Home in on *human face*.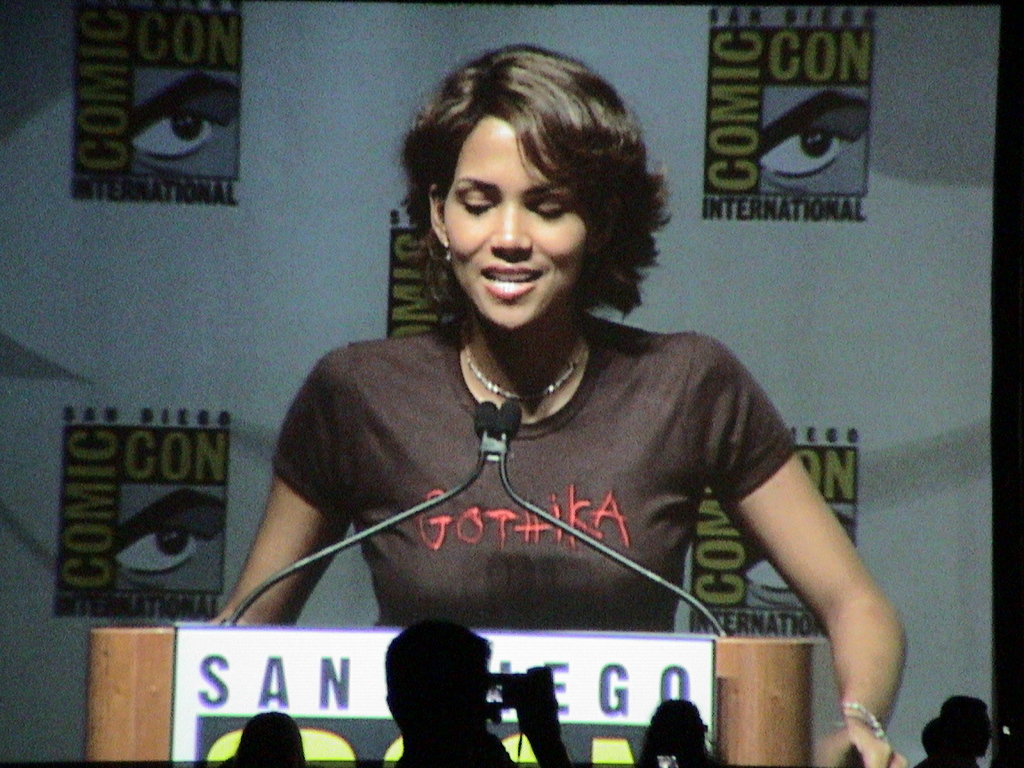
Homed in at 447:114:587:326.
